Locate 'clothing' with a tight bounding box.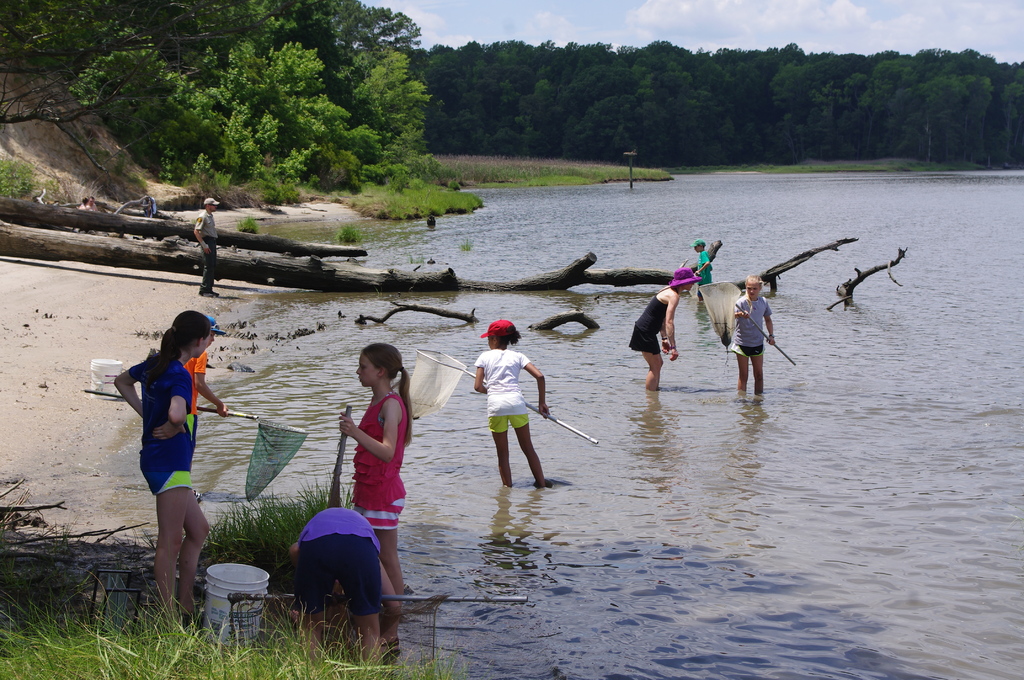
285/498/387/625.
